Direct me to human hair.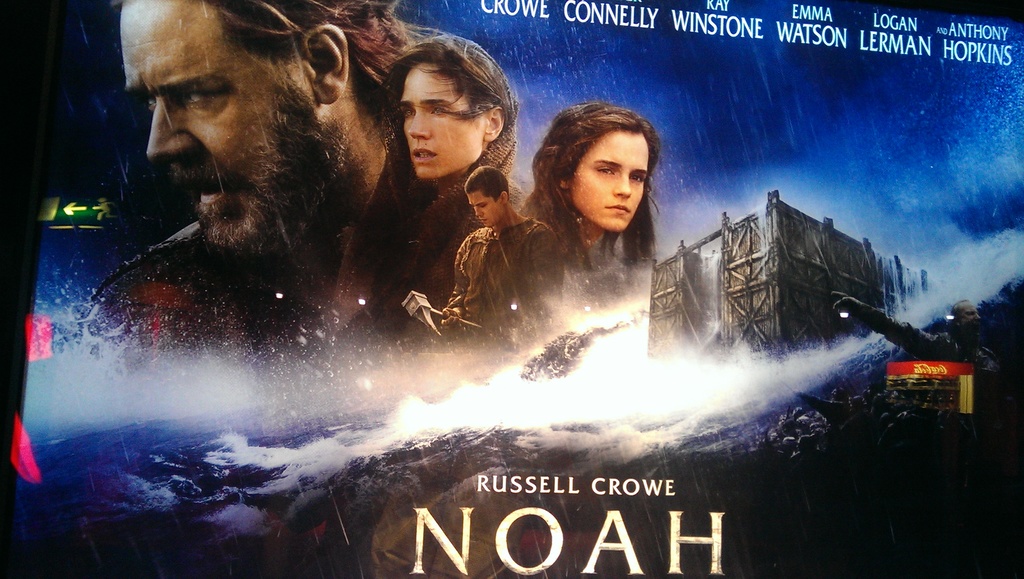
Direction: [left=195, top=0, right=444, bottom=104].
